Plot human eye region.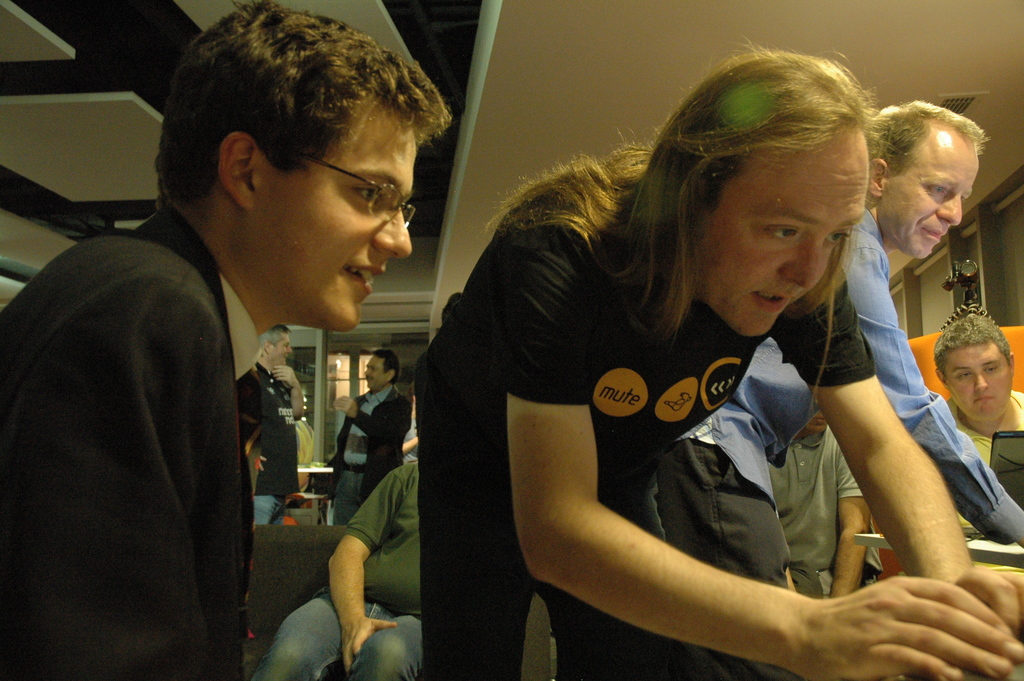
Plotted at x1=929 y1=186 x2=945 y2=200.
